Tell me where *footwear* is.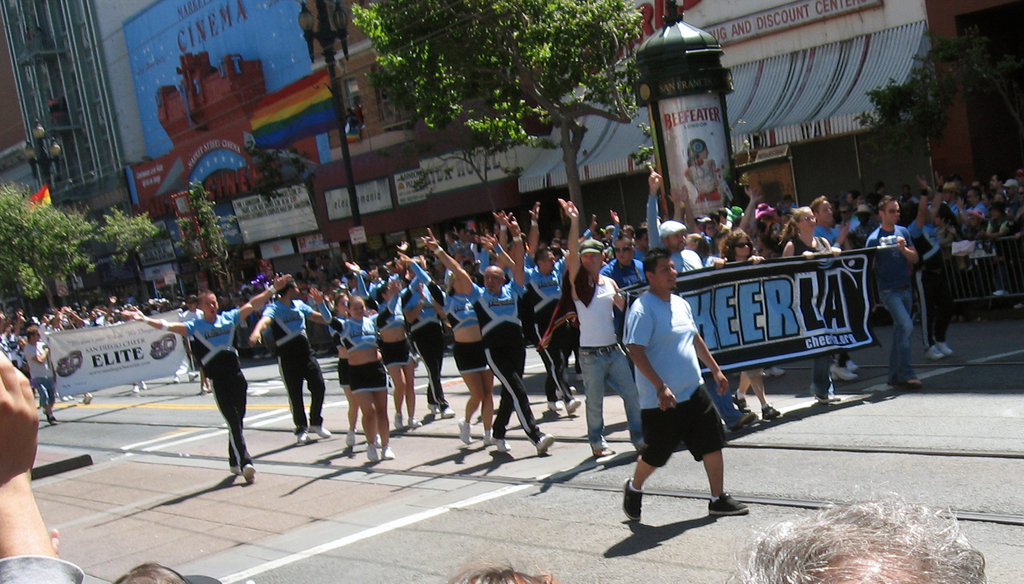
*footwear* is at <bbox>454, 416, 473, 444</bbox>.
